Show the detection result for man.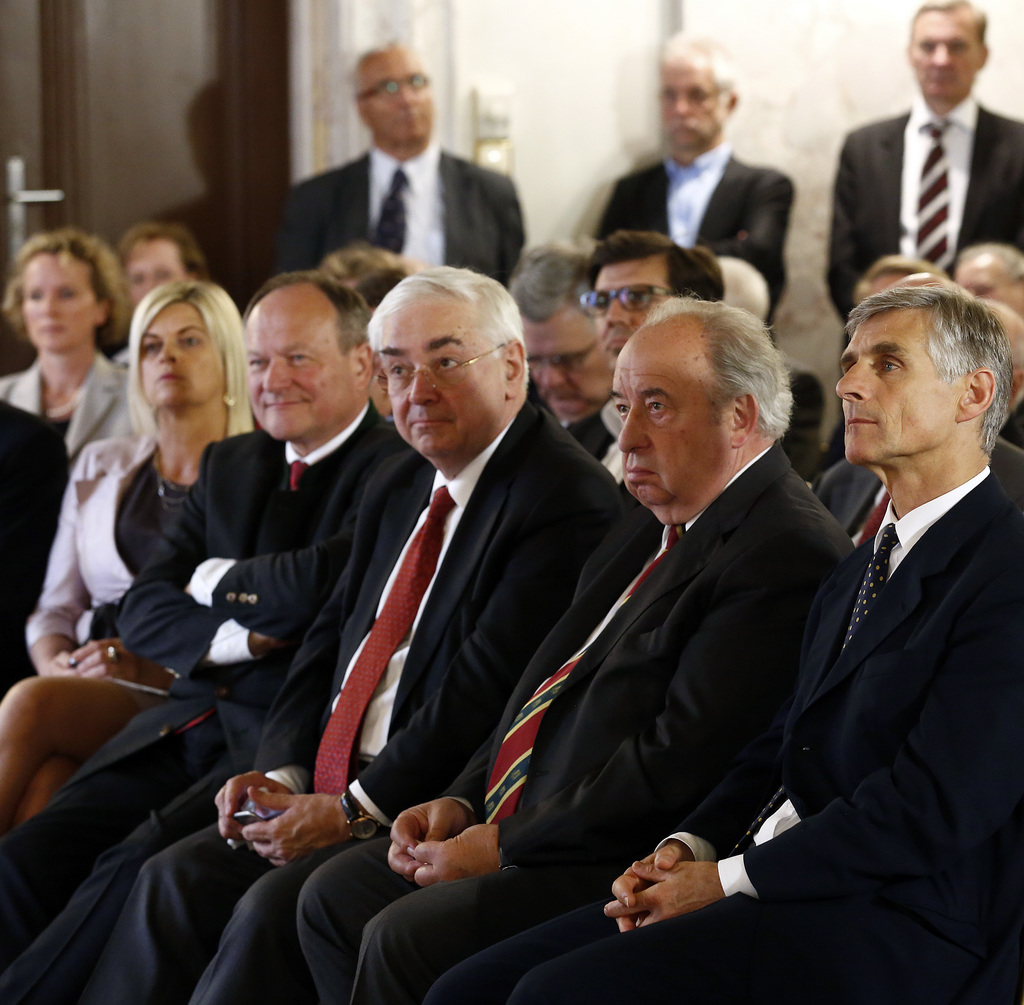
bbox=(595, 28, 796, 351).
